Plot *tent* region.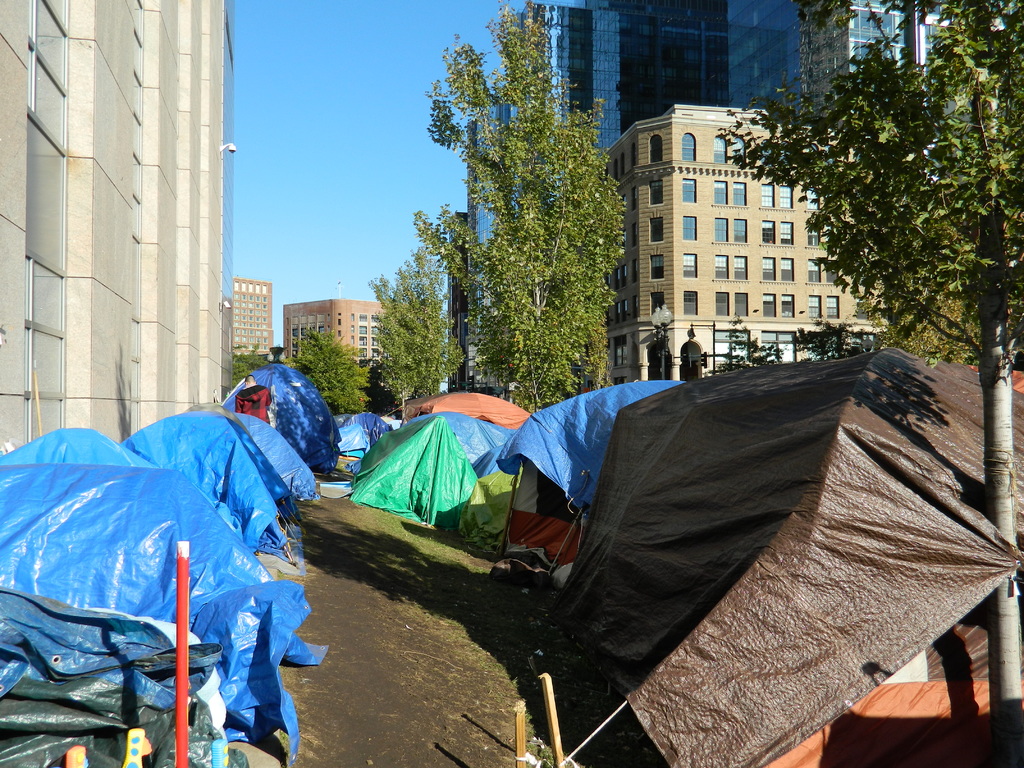
Plotted at 351:415:516:525.
